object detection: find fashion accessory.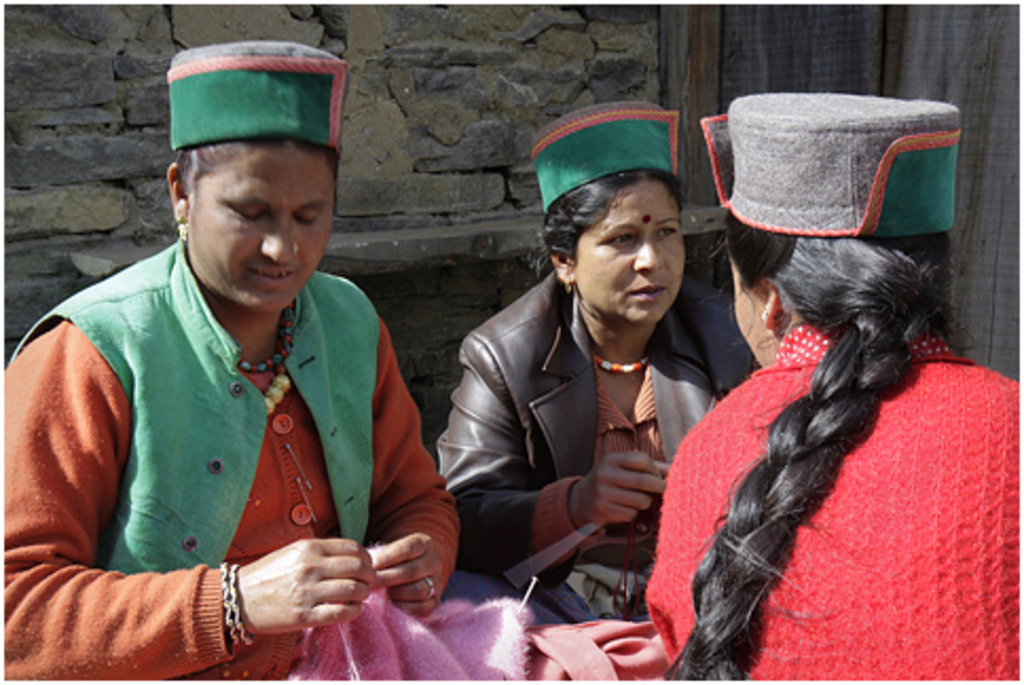
bbox=[267, 362, 292, 408].
